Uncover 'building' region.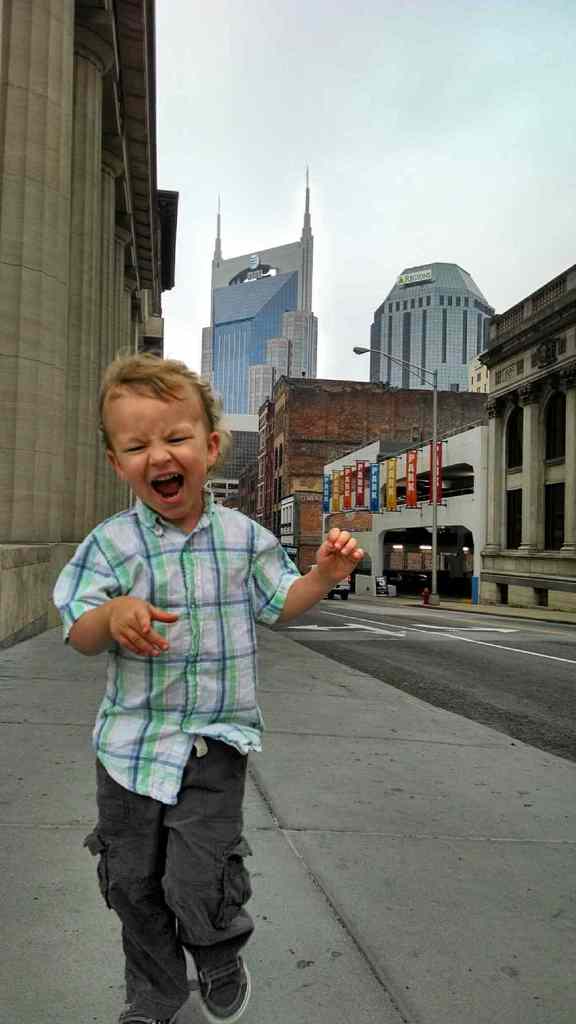
Uncovered: bbox=(196, 168, 324, 422).
